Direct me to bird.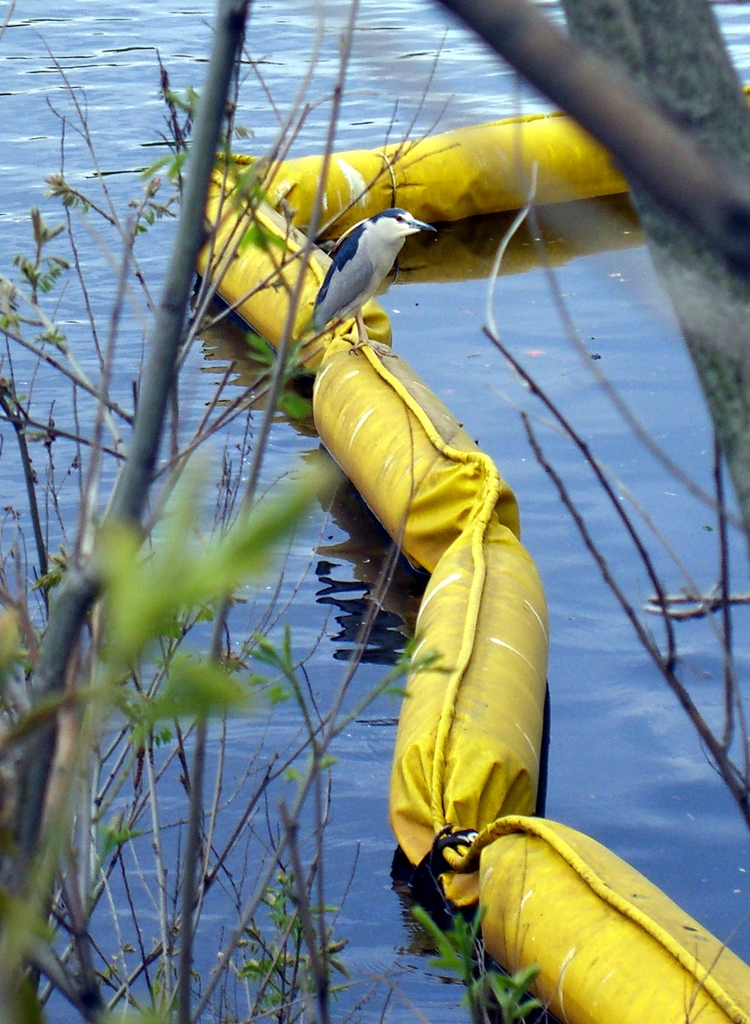
Direction: detection(313, 196, 455, 339).
